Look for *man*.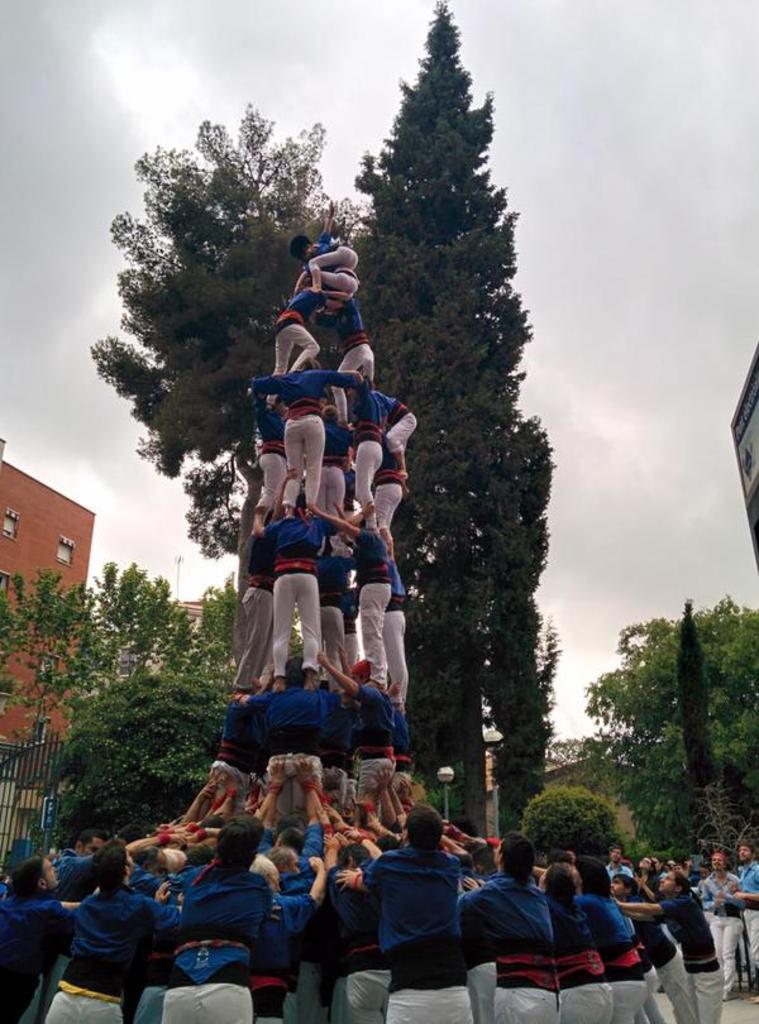
Found: 326 698 355 808.
